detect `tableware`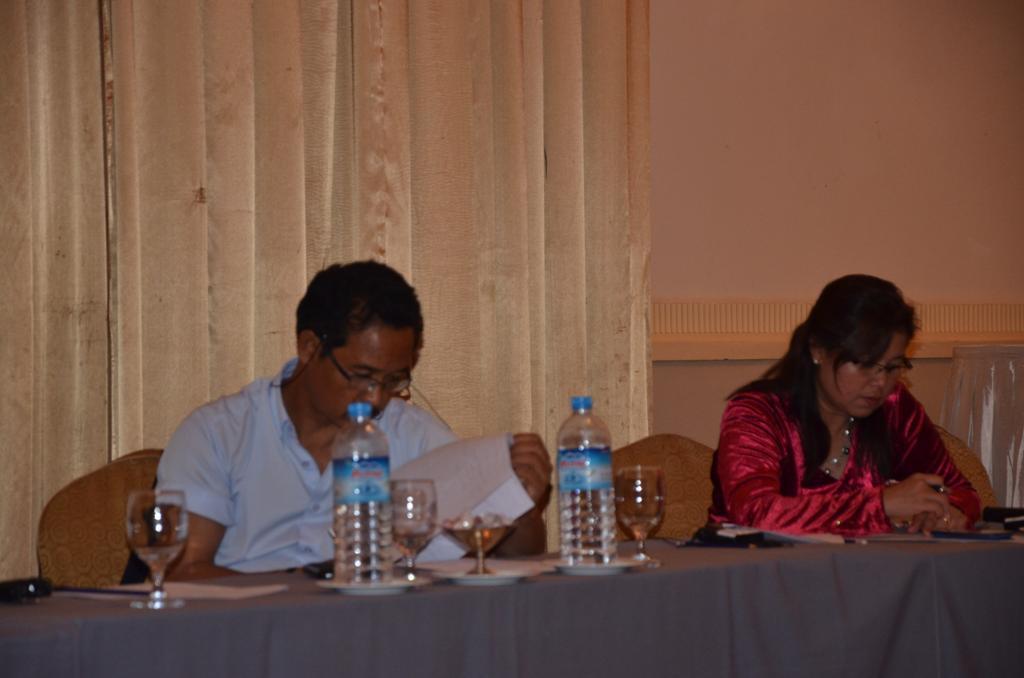
left=445, top=509, right=515, bottom=575
